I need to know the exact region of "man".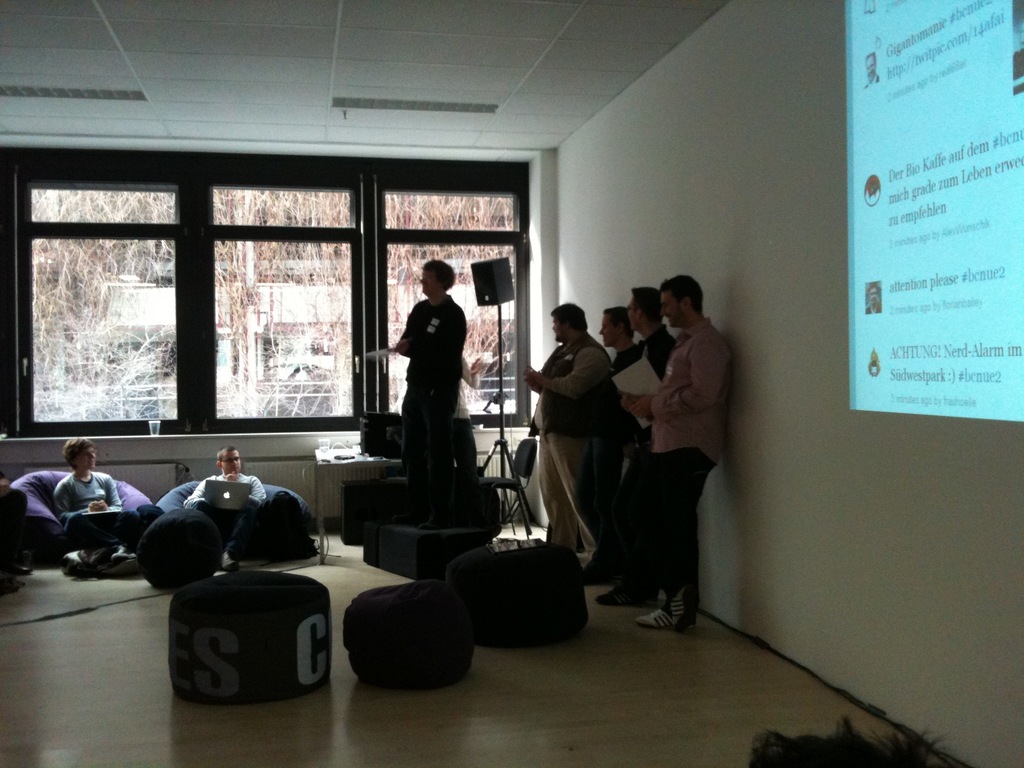
Region: [628,273,732,631].
